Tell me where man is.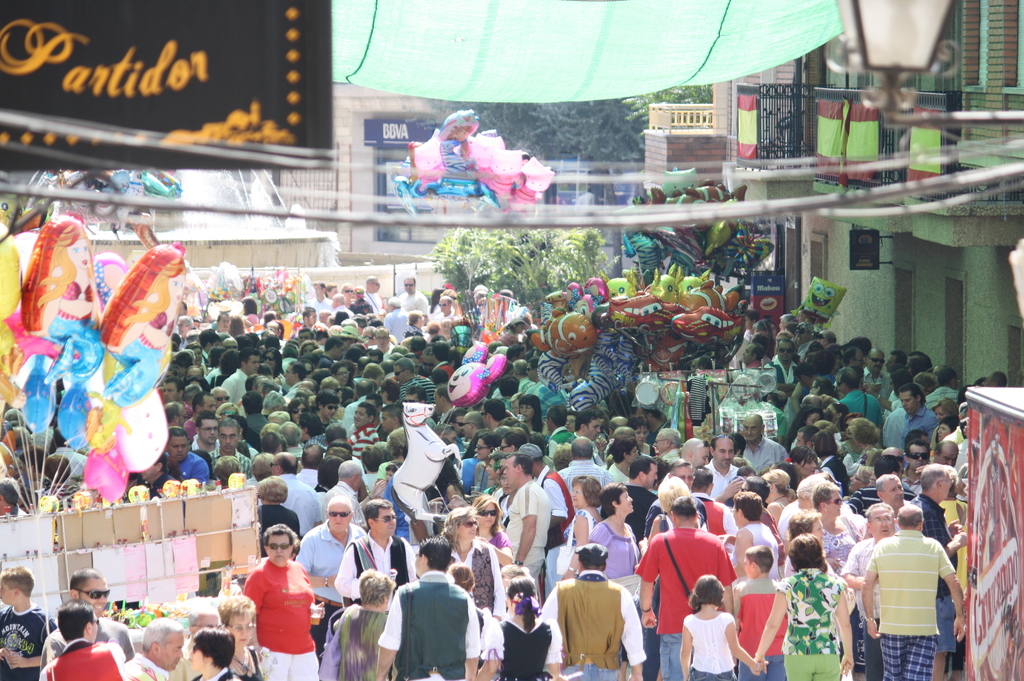
man is at crop(525, 356, 571, 420).
